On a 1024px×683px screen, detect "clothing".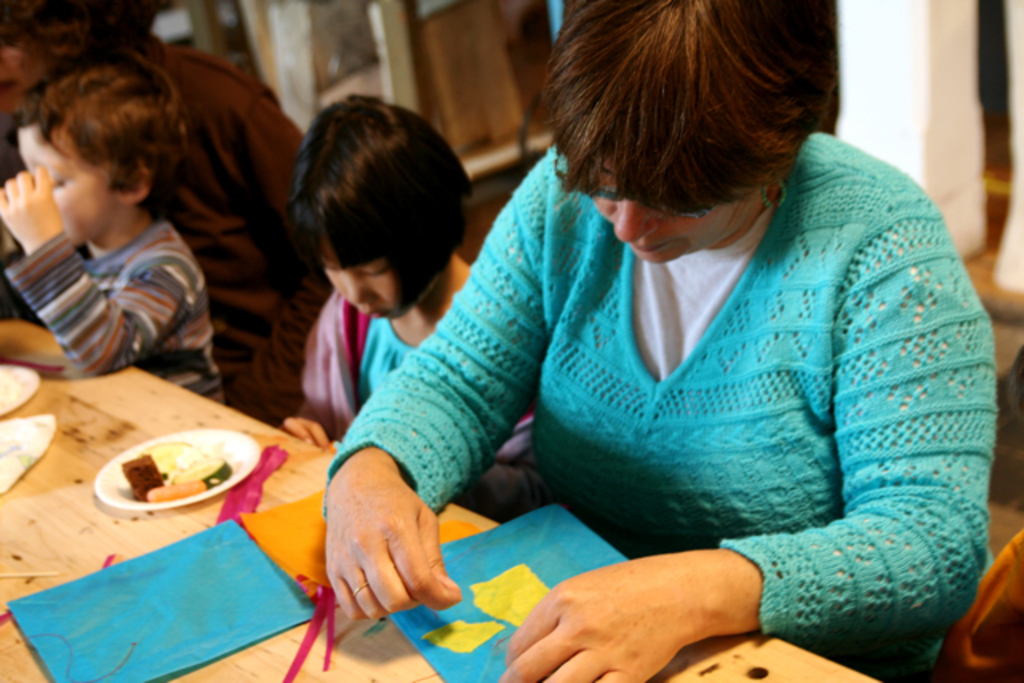
bbox=[317, 99, 984, 675].
